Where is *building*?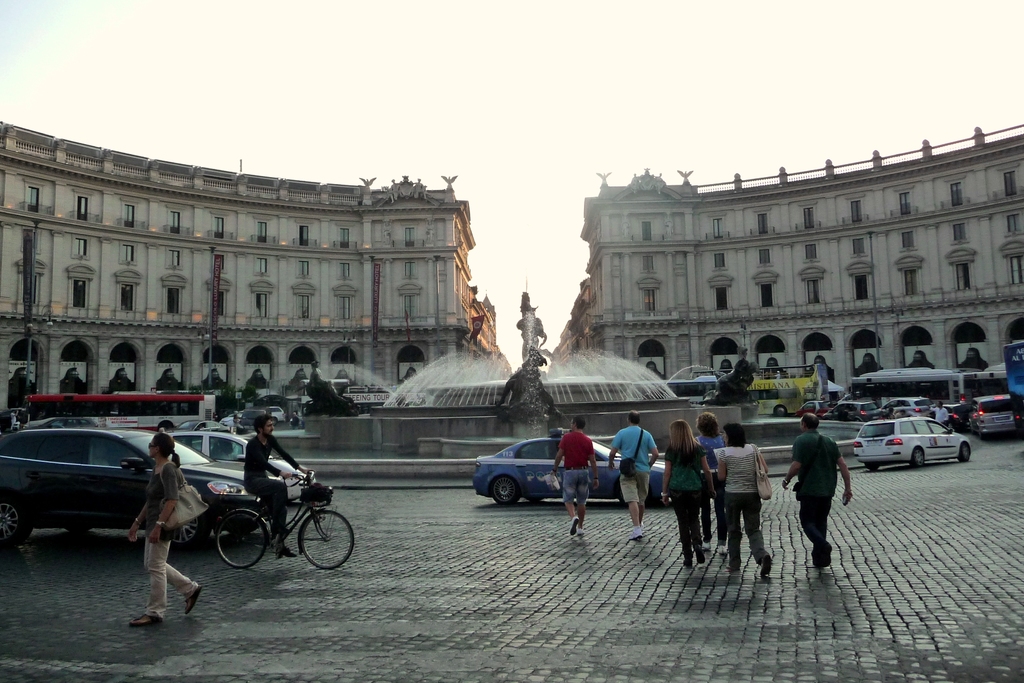
detection(555, 122, 1023, 400).
